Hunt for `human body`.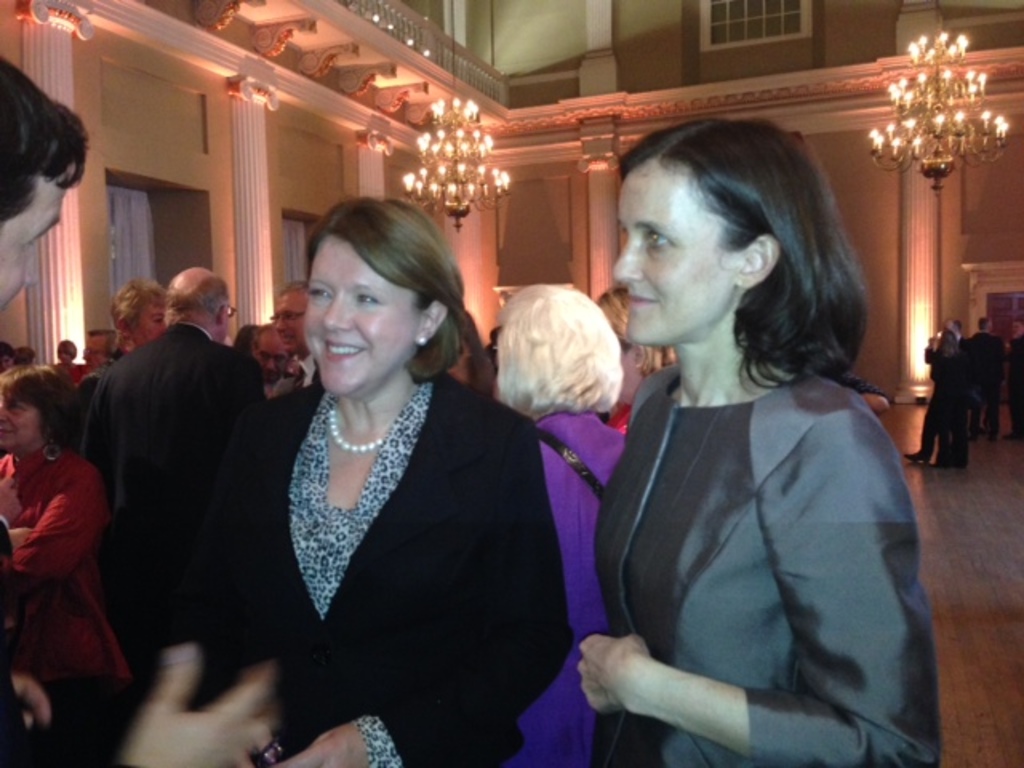
Hunted down at {"x1": 573, "y1": 114, "x2": 931, "y2": 767}.
